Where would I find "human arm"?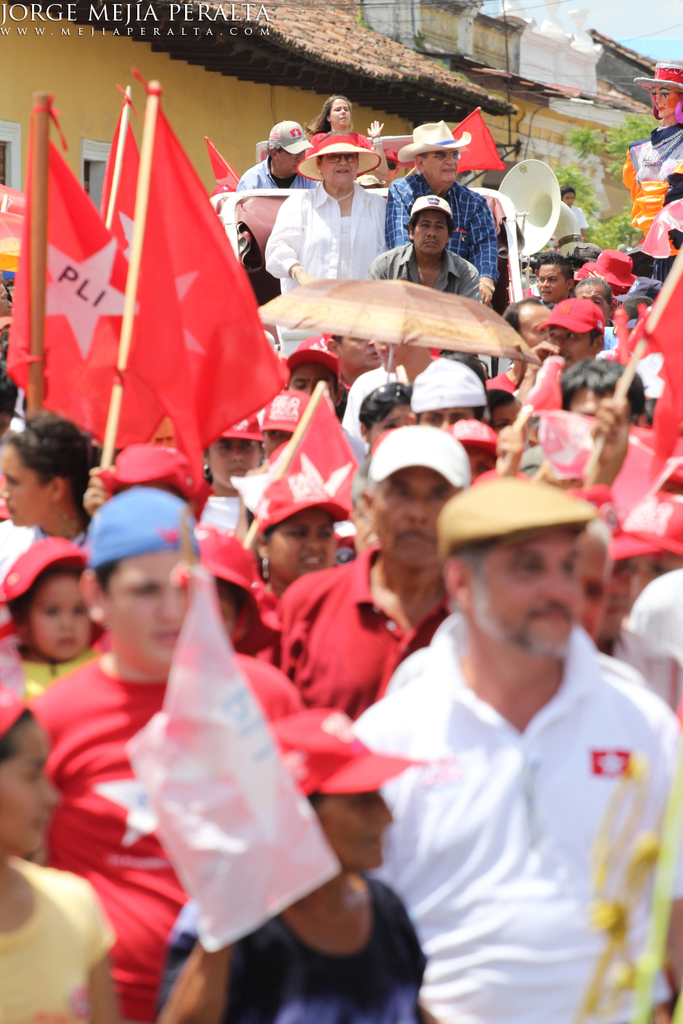
At 459,264,485,303.
